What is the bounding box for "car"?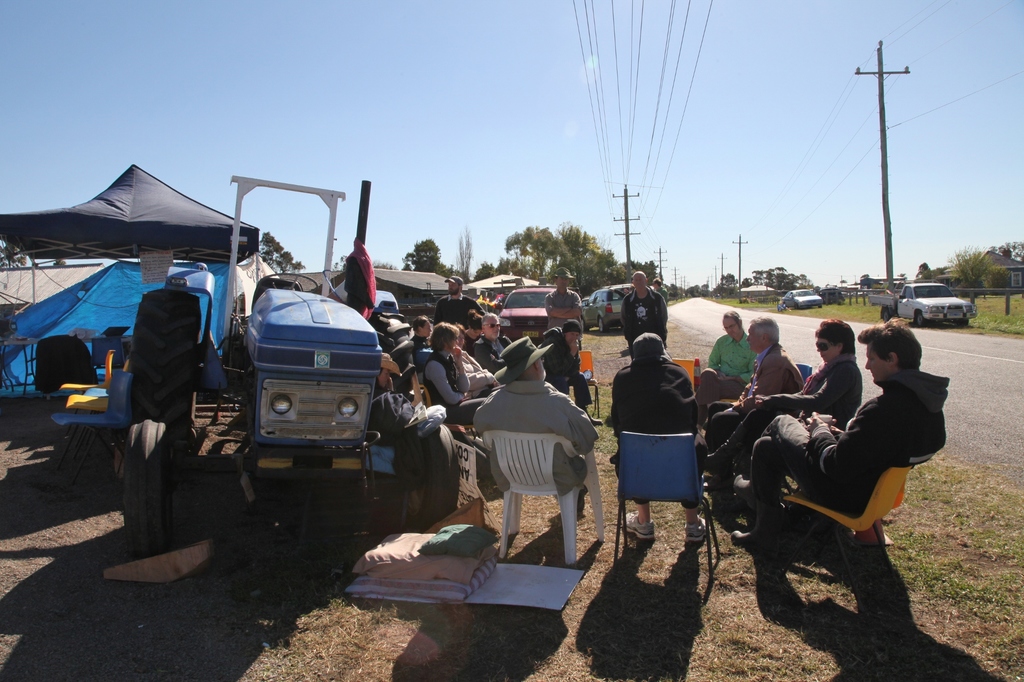
783, 288, 824, 312.
